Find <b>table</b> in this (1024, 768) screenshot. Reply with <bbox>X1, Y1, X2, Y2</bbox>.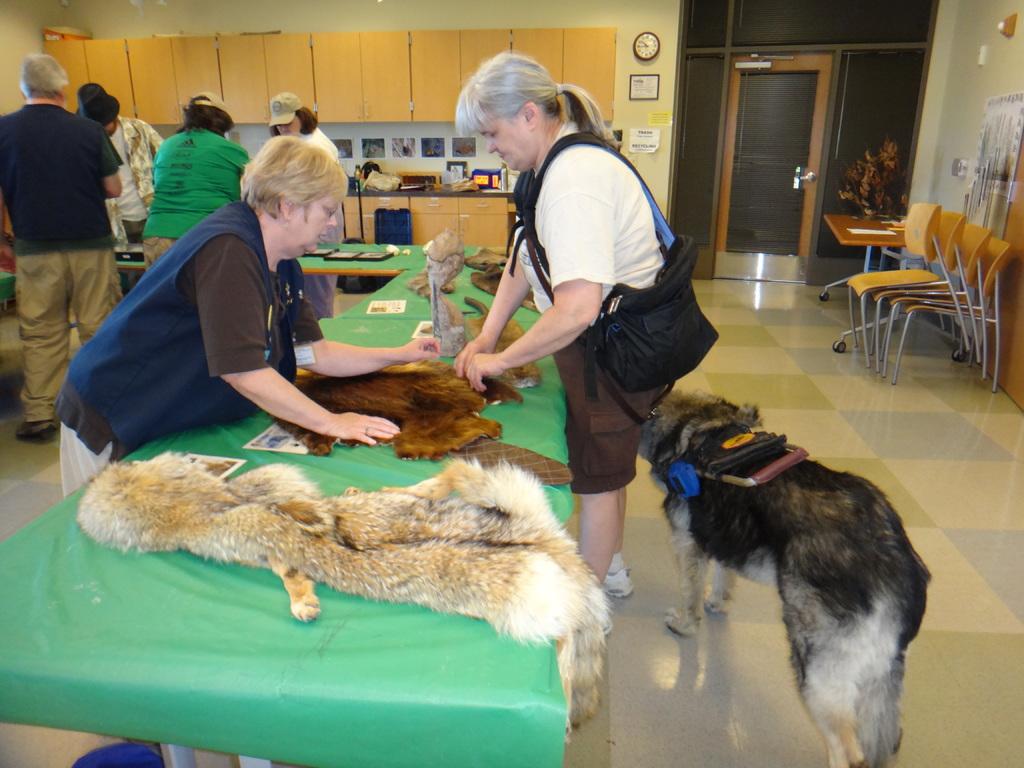
<bbox>336, 268, 542, 321</bbox>.
